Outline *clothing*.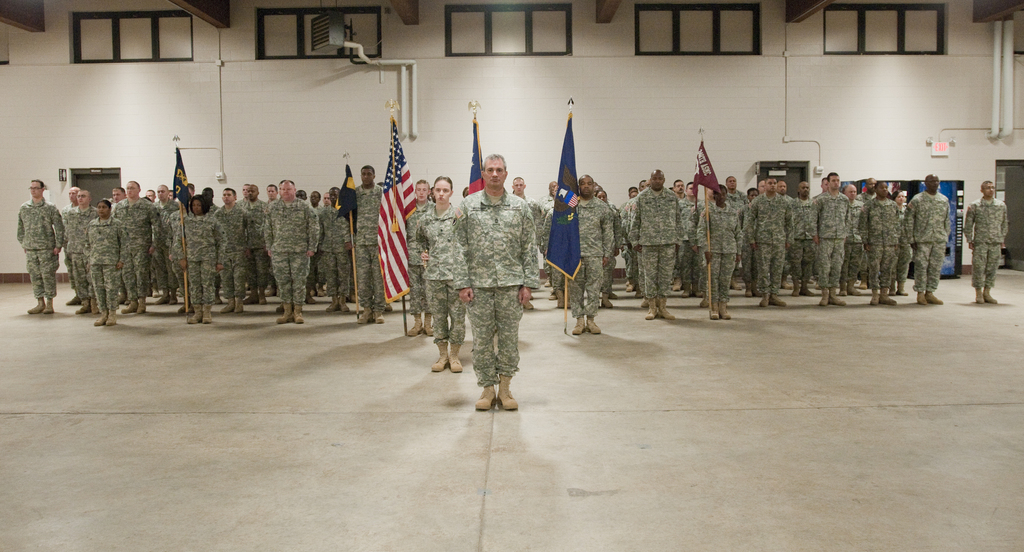
Outline: l=541, t=197, r=556, b=224.
